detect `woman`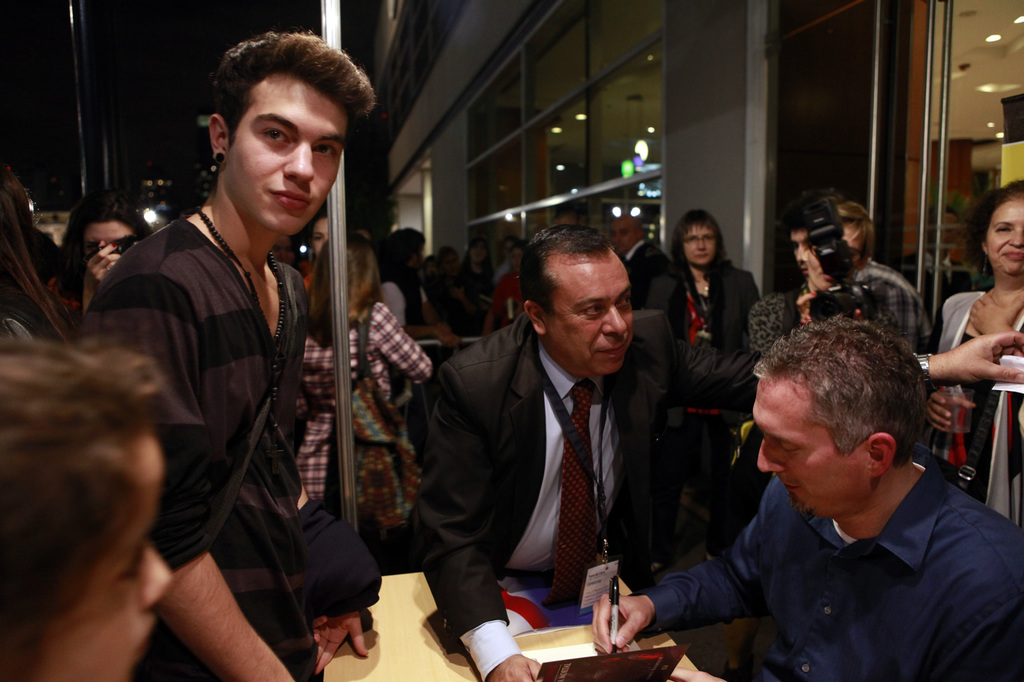
(x1=300, y1=230, x2=436, y2=519)
